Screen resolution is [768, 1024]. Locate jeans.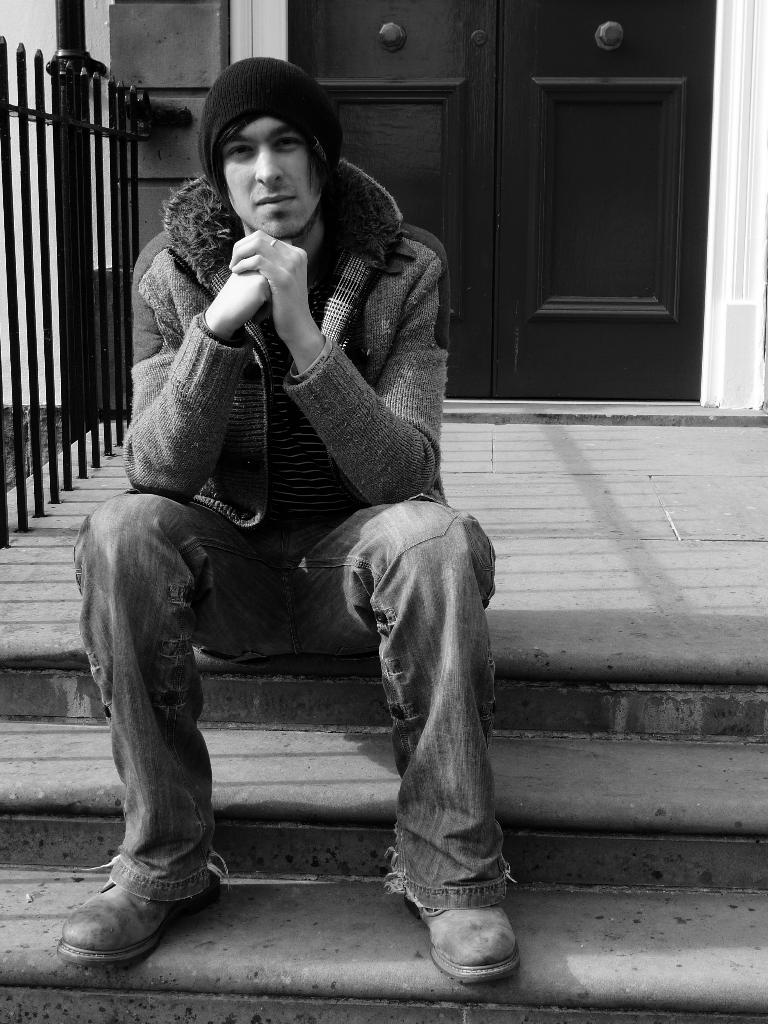
left=68, top=385, right=494, bottom=948.
